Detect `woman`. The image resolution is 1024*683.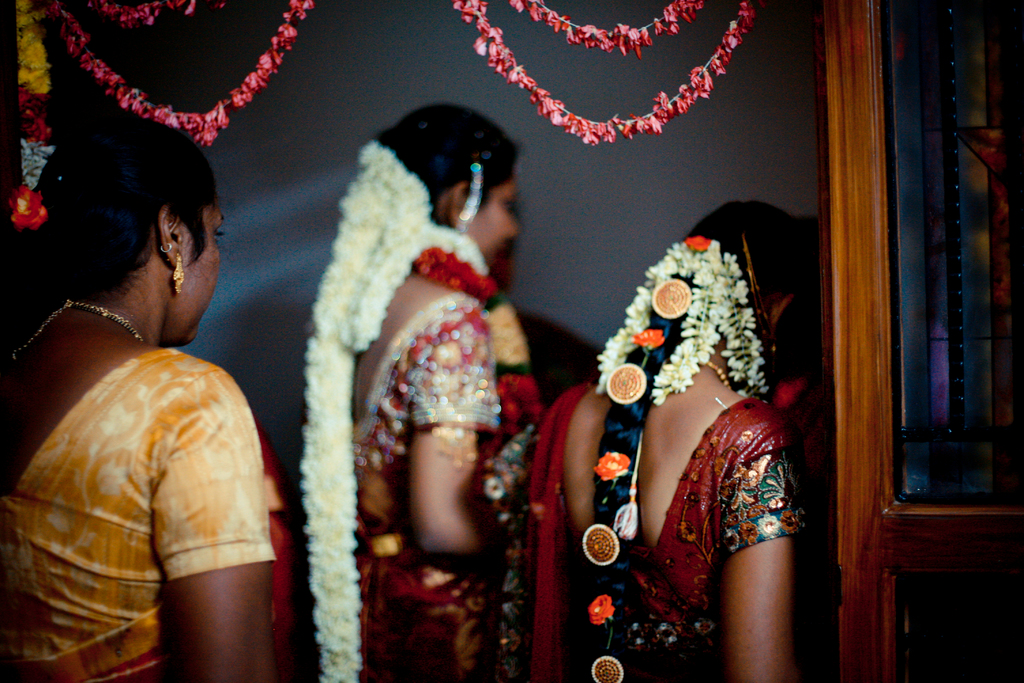
[294,99,564,682].
